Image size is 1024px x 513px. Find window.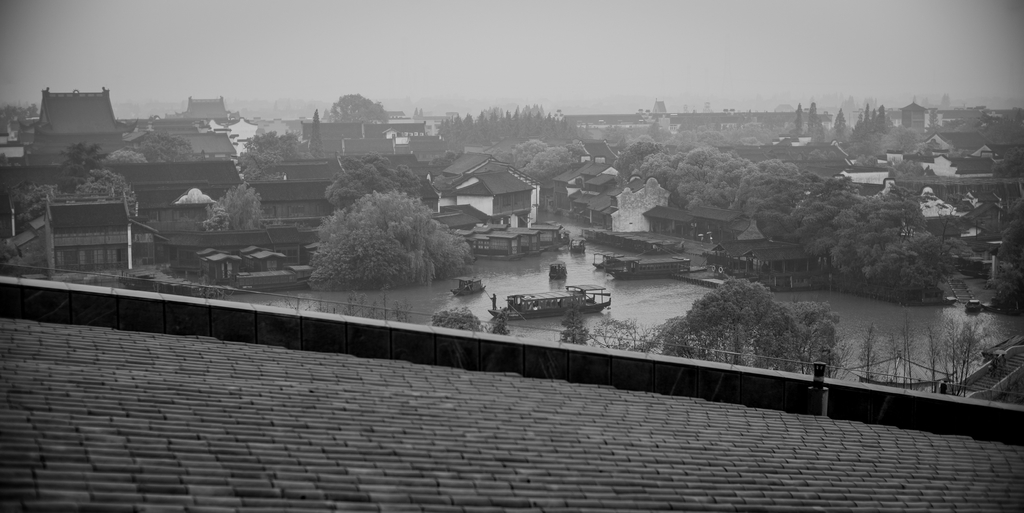
box(271, 245, 301, 267).
